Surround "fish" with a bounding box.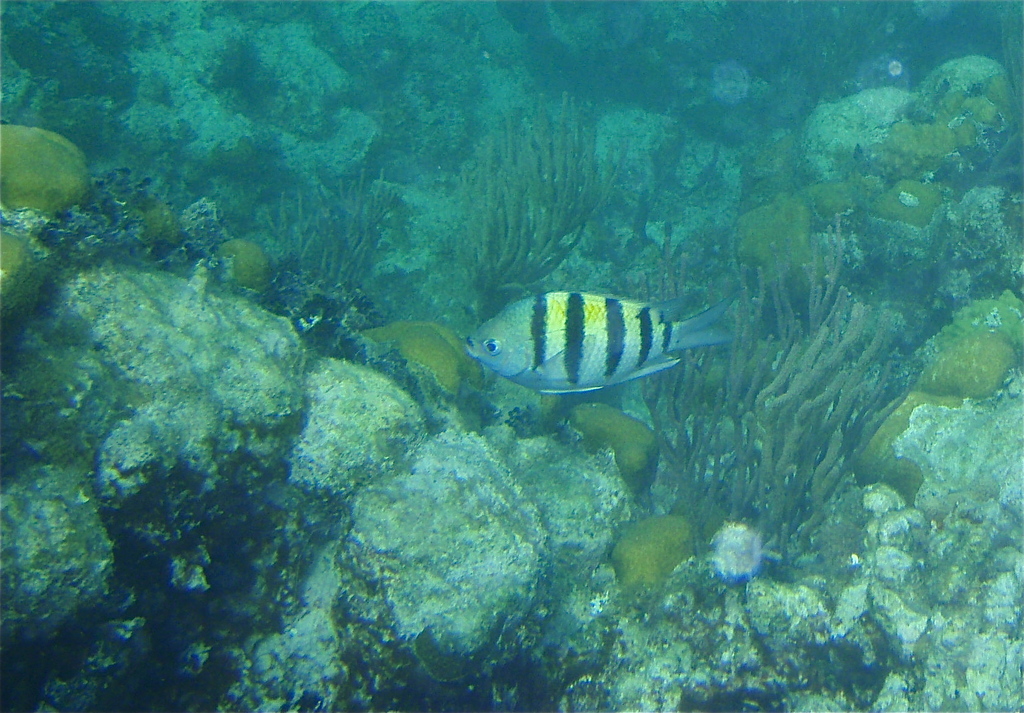
<box>461,268,705,386</box>.
